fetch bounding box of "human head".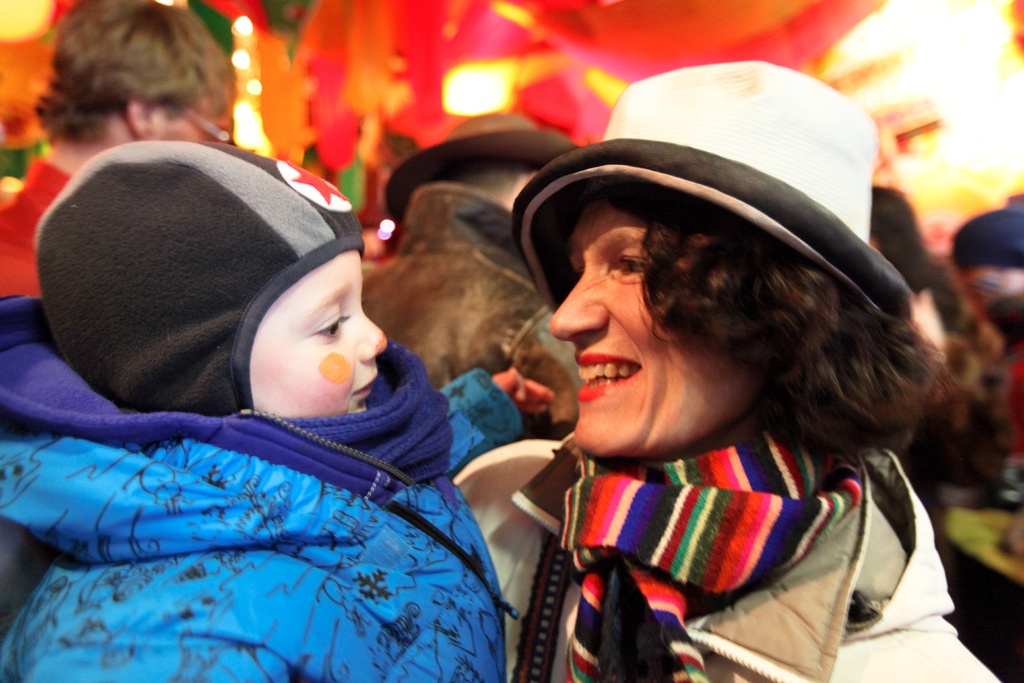
Bbox: [428, 111, 554, 220].
